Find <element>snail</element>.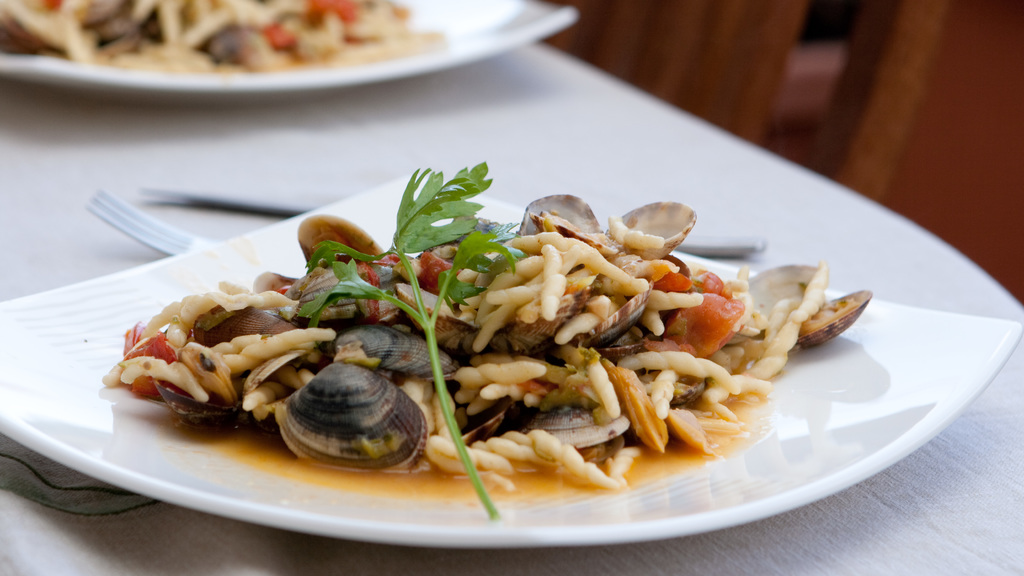
l=294, t=216, r=388, b=272.
